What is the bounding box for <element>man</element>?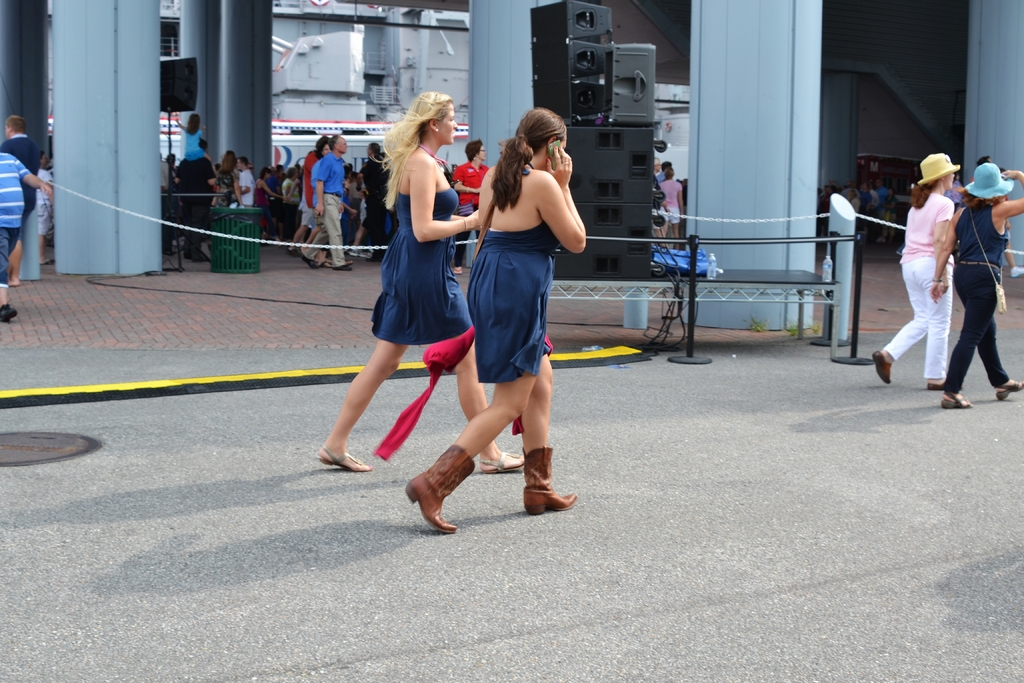
(x1=301, y1=133, x2=353, y2=276).
